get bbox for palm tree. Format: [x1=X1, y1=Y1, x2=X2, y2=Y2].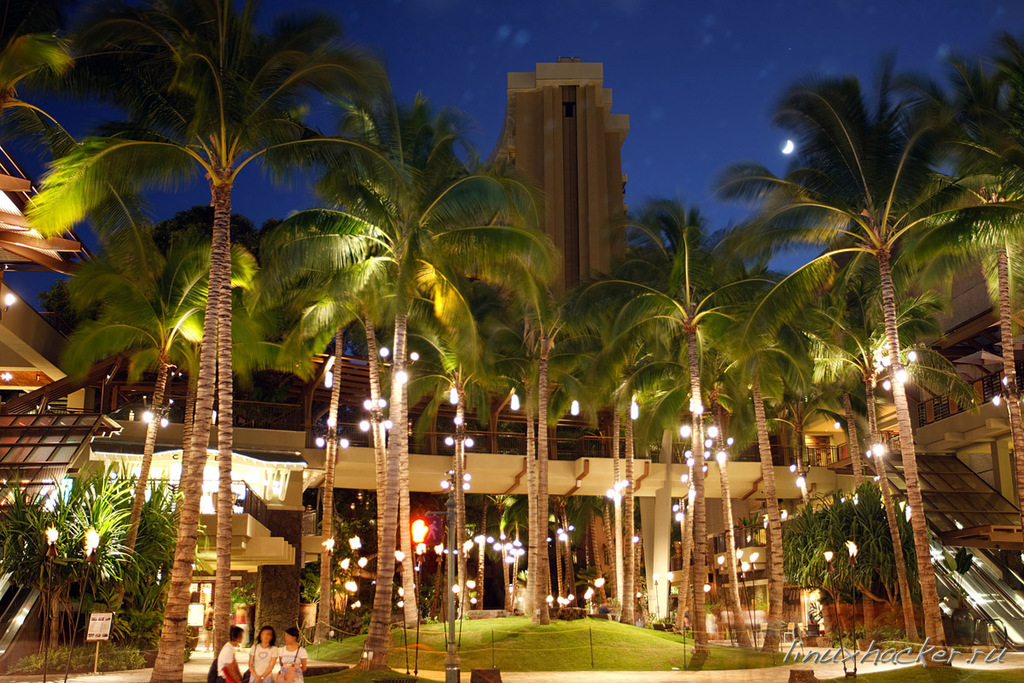
[x1=925, y1=130, x2=1021, y2=426].
